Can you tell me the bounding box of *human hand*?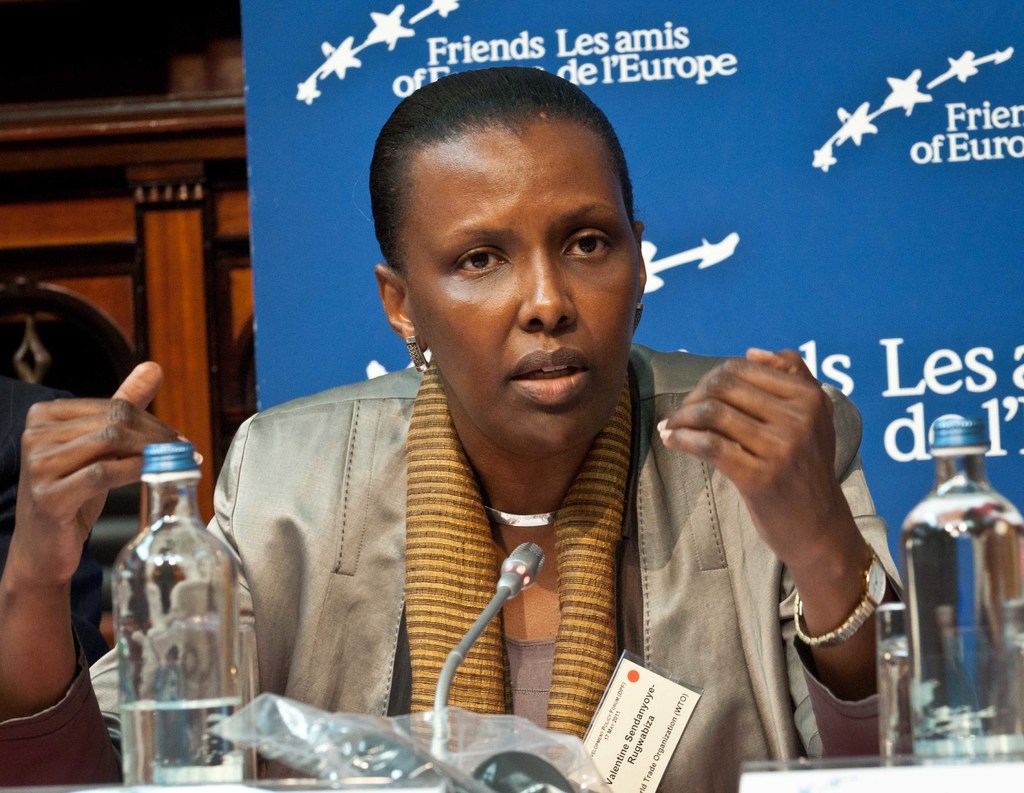
[left=674, top=363, right=891, bottom=691].
